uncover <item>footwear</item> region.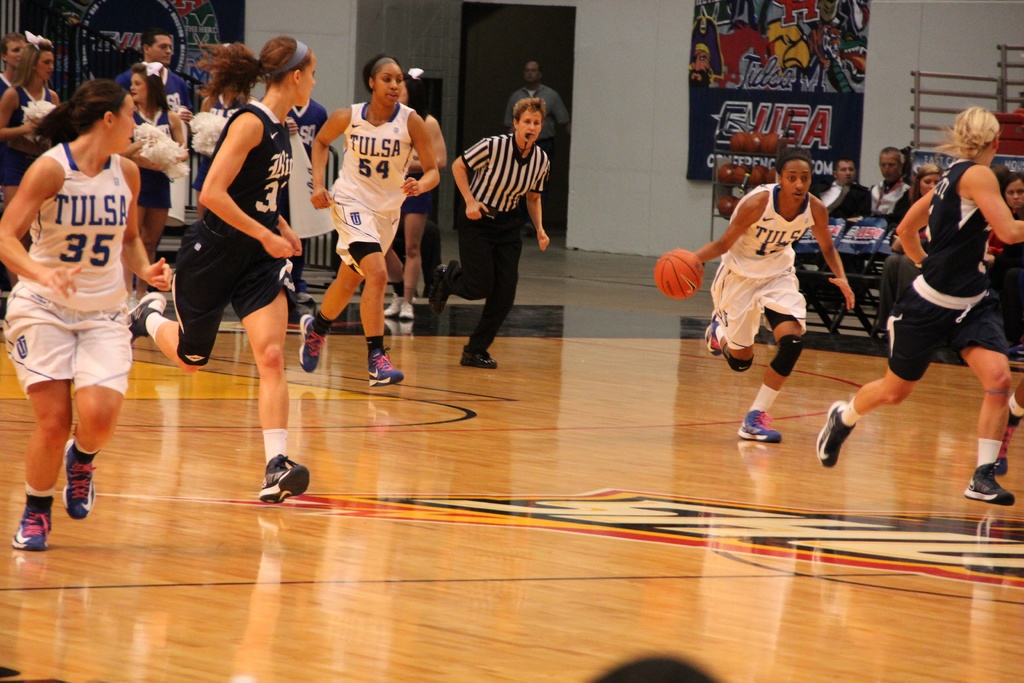
Uncovered: 814:400:853:466.
